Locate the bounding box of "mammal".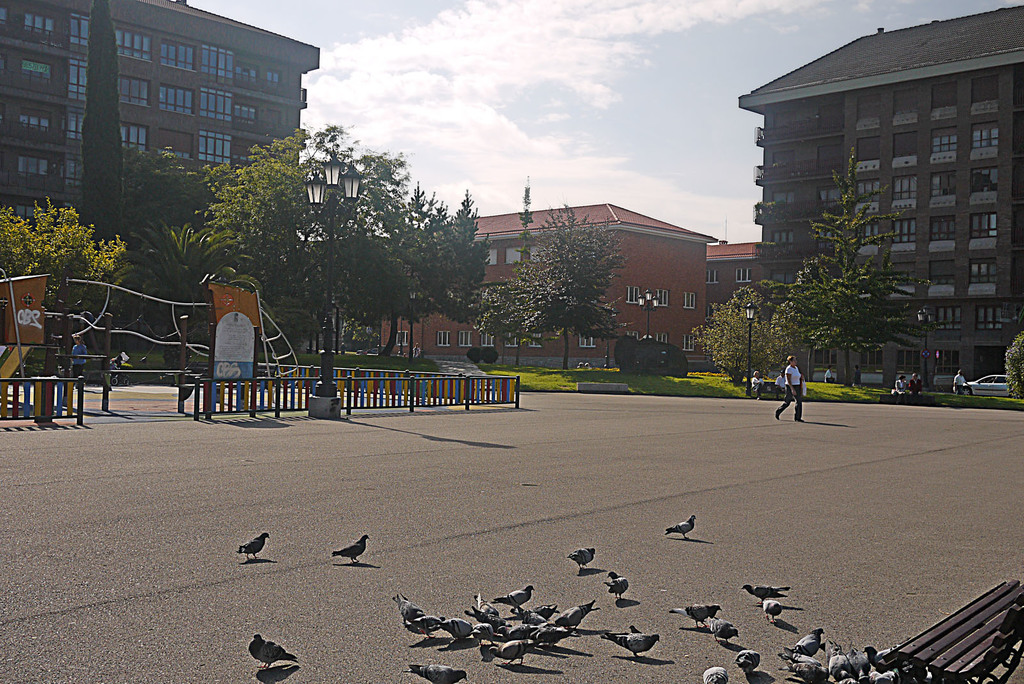
Bounding box: l=906, t=370, r=922, b=406.
